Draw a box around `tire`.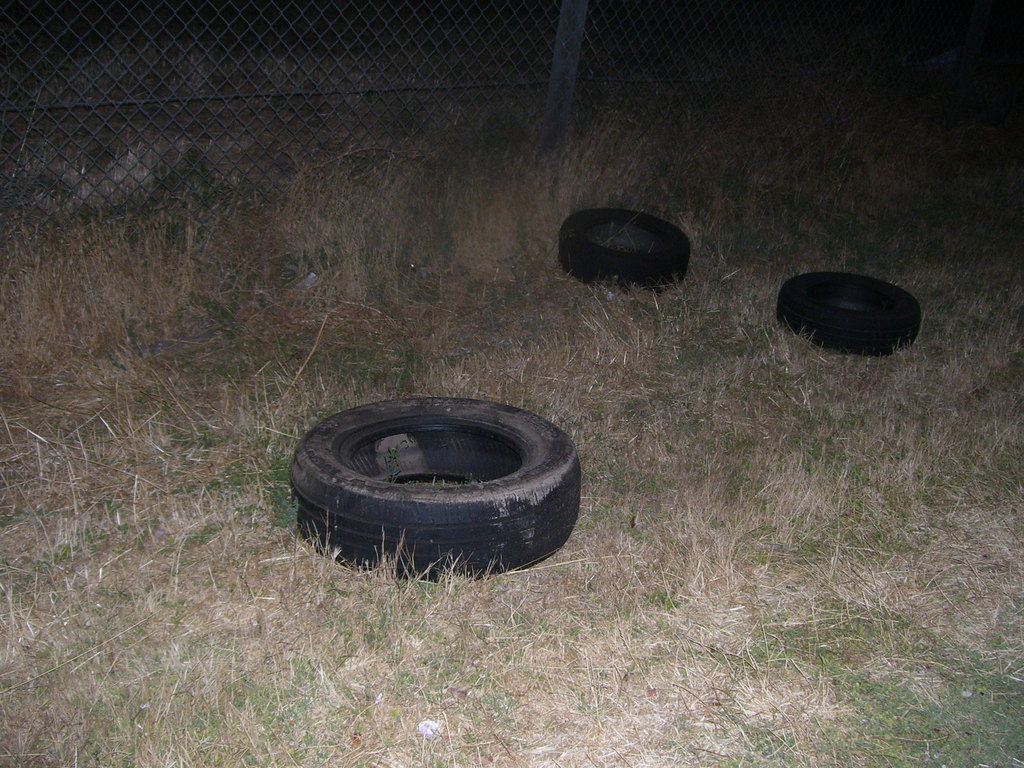
bbox=(286, 394, 584, 587).
